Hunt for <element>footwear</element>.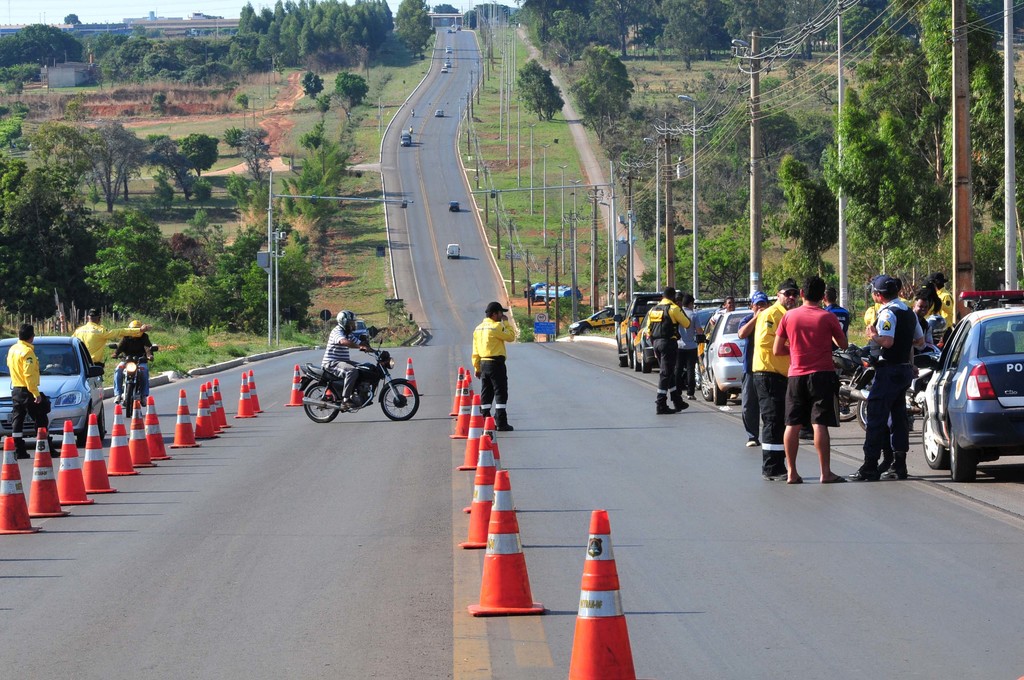
Hunted down at {"x1": 656, "y1": 403, "x2": 676, "y2": 415}.
